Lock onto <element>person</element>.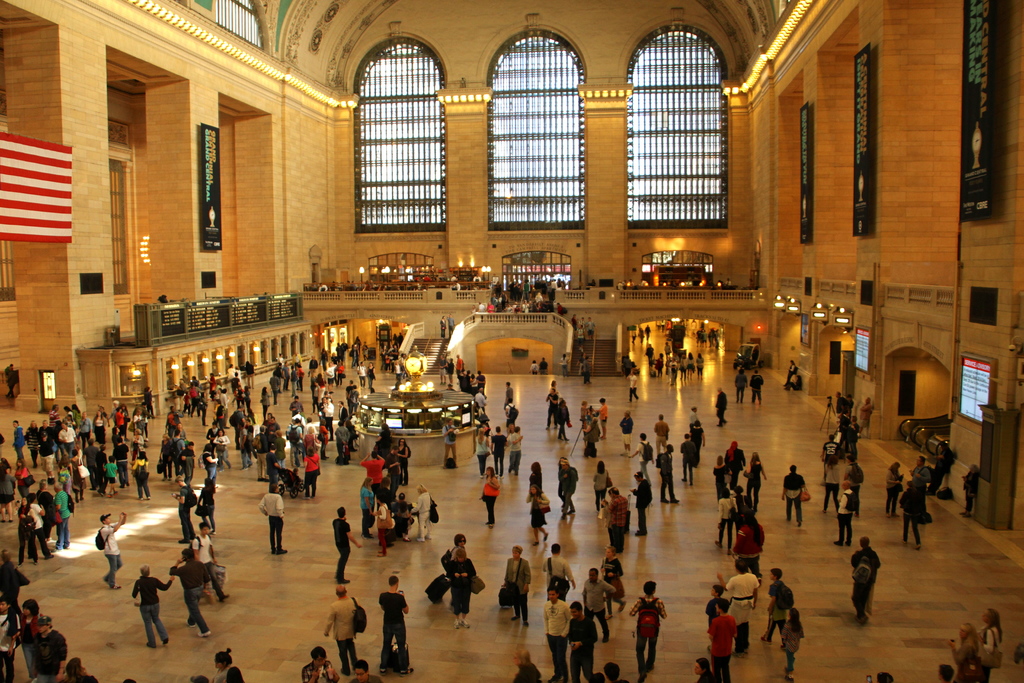
Locked: (left=211, top=645, right=236, bottom=681).
